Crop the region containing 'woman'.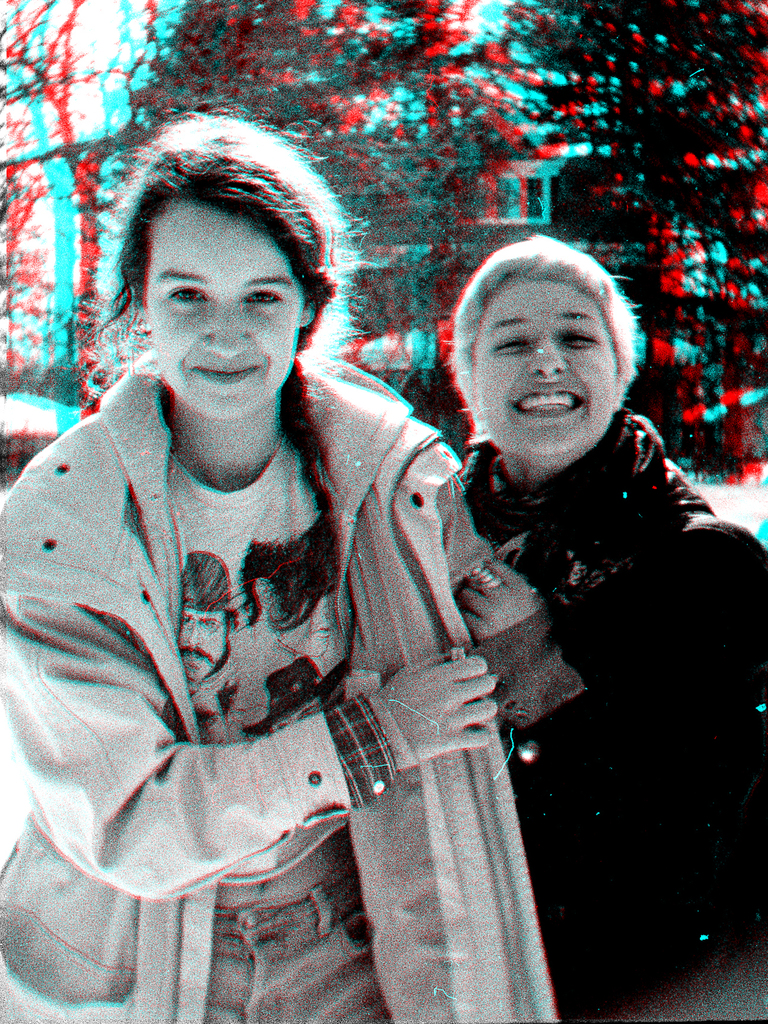
Crop region: (449,236,767,1023).
